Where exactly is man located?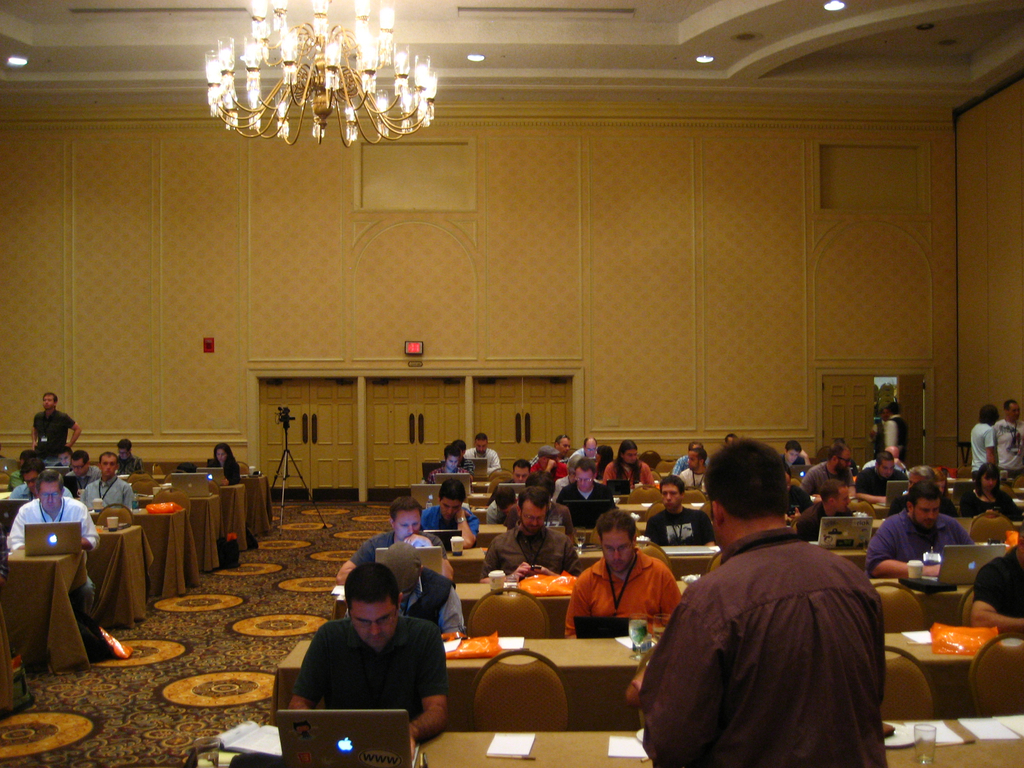
Its bounding box is BBox(528, 443, 570, 480).
